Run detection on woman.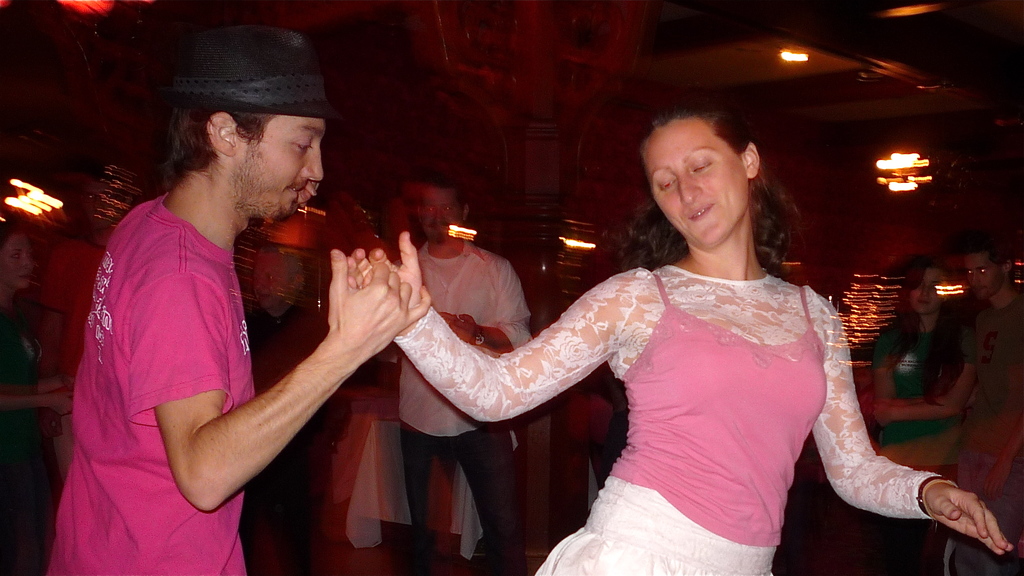
Result: 863,256,979,575.
